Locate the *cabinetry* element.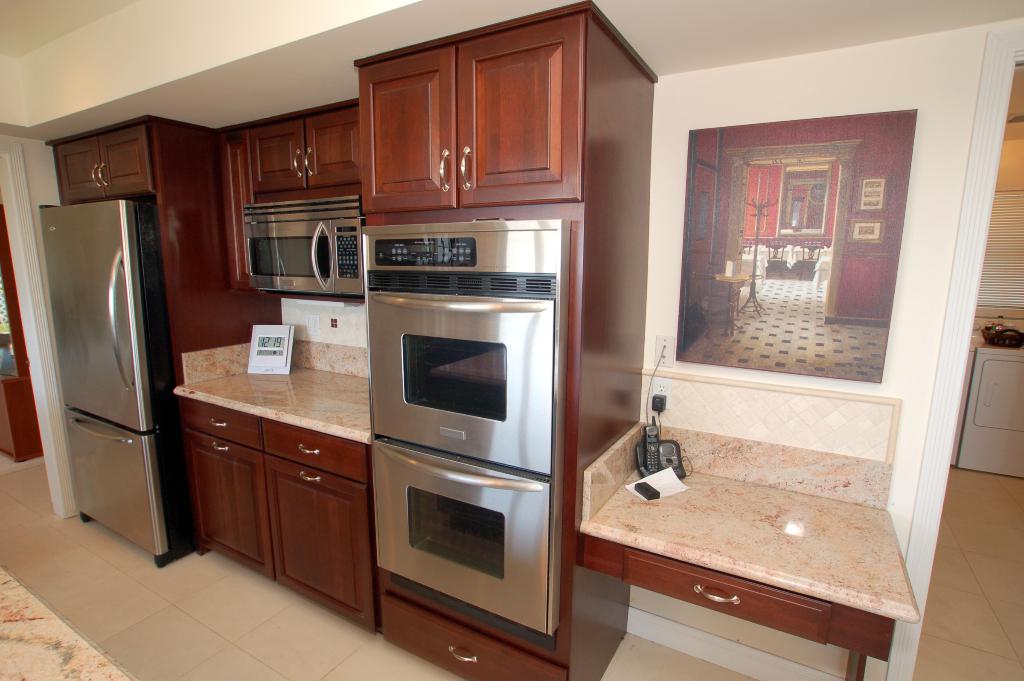
Element bbox: 177:399:372:630.
